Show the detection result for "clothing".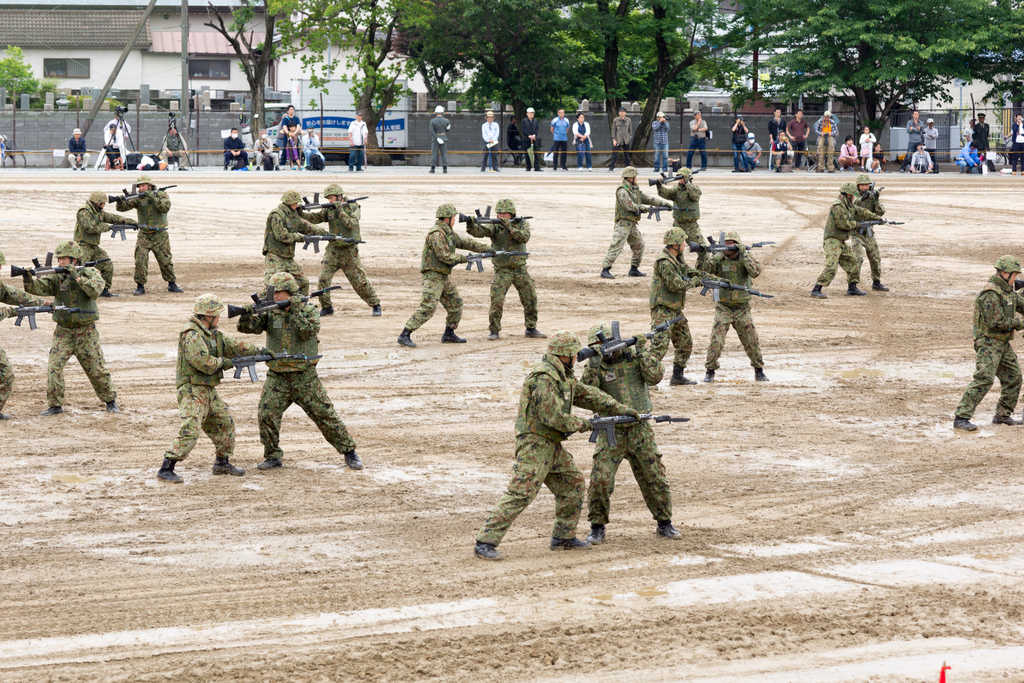
901,112,926,172.
